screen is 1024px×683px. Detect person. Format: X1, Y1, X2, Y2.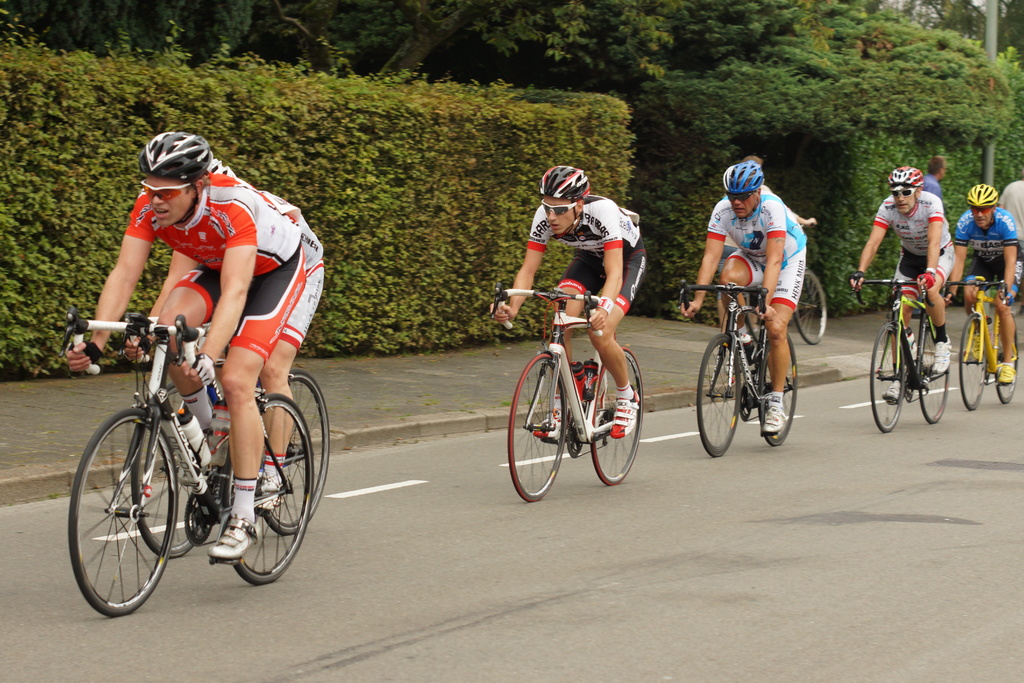
735, 153, 819, 231.
